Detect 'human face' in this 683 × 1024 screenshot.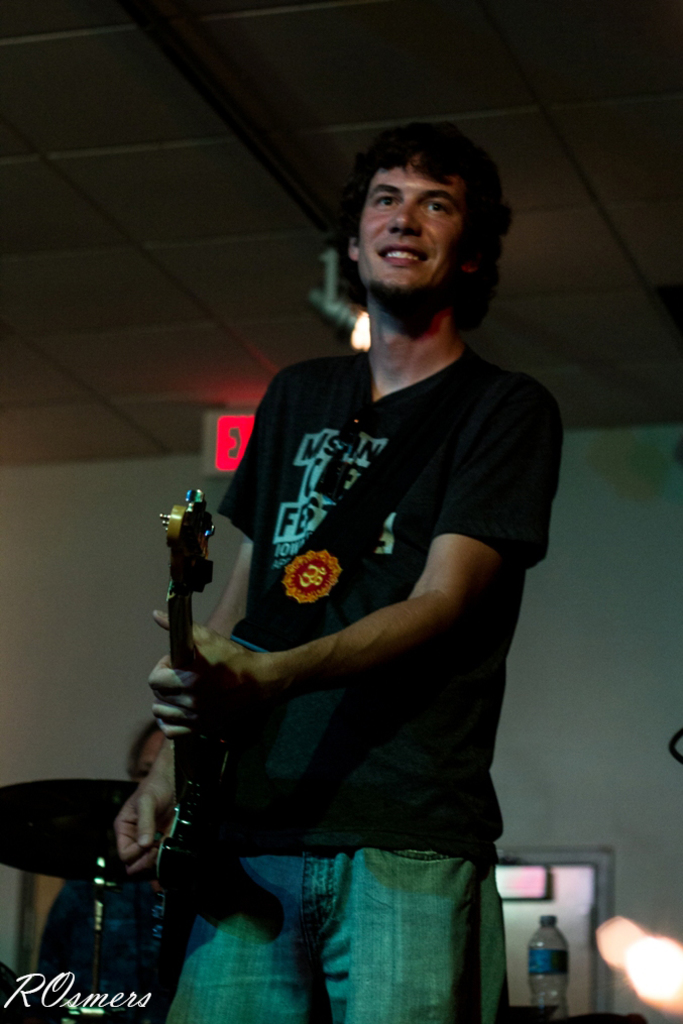
Detection: (x1=358, y1=174, x2=463, y2=289).
